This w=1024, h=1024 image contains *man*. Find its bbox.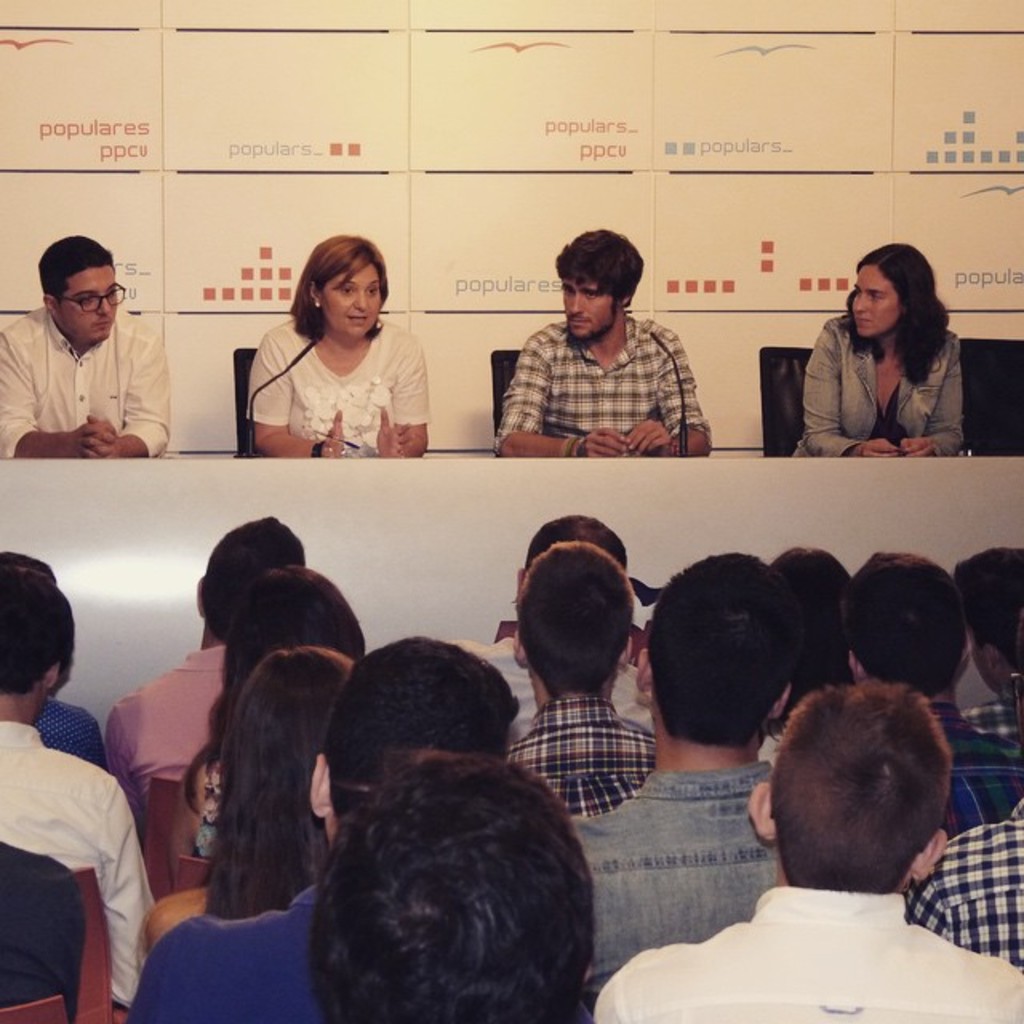
(x1=488, y1=229, x2=717, y2=461).
